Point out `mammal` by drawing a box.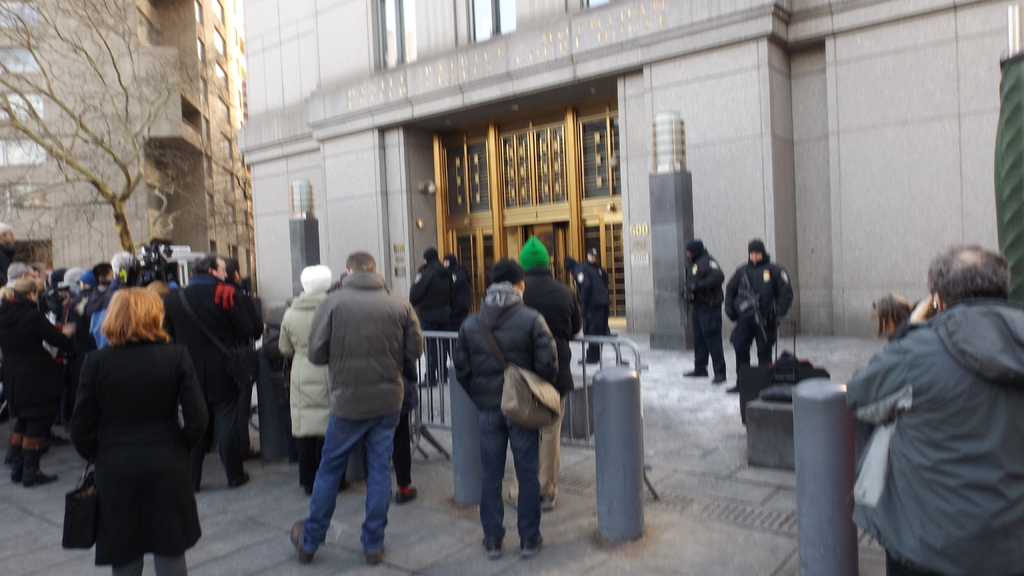
bbox=(273, 260, 348, 494).
